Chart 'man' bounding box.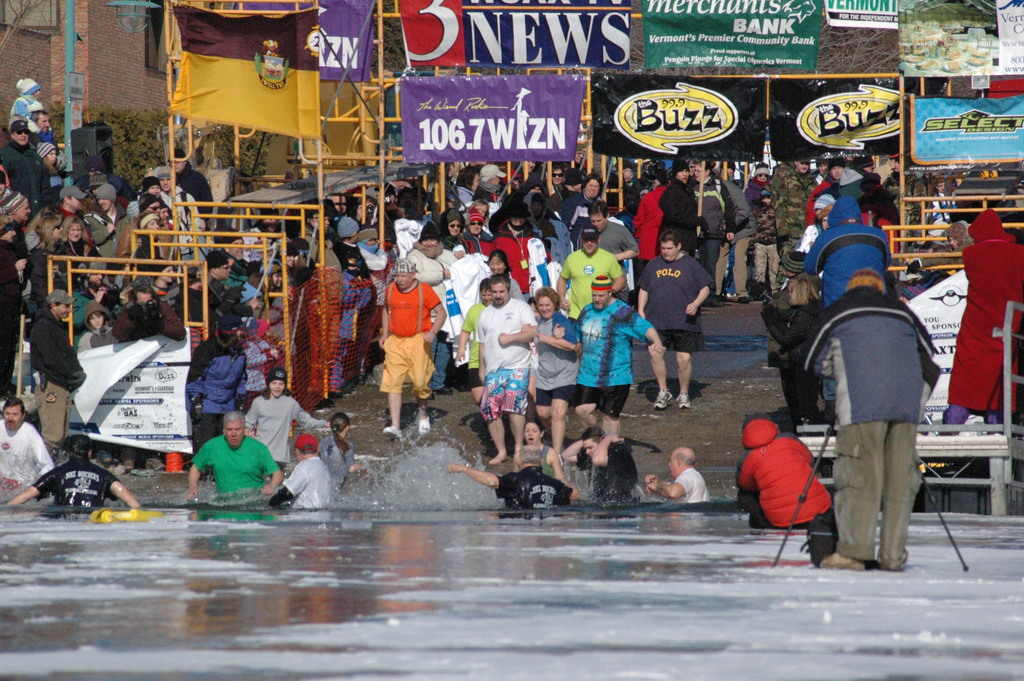
Charted: [left=8, top=432, right=139, bottom=513].
